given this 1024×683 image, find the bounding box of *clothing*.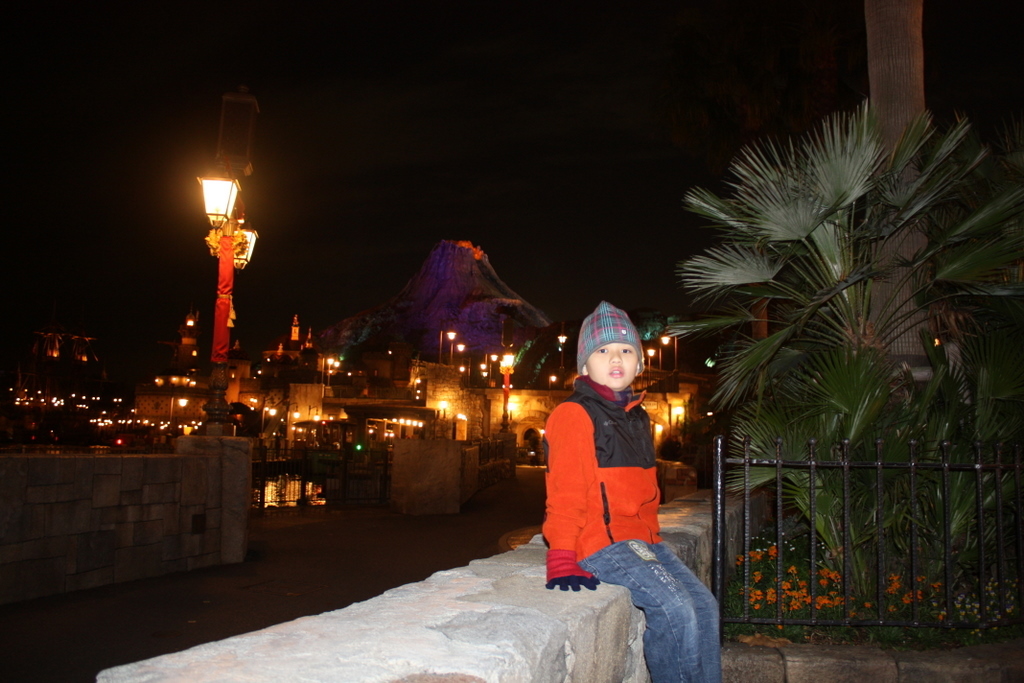
locate(540, 380, 660, 563).
